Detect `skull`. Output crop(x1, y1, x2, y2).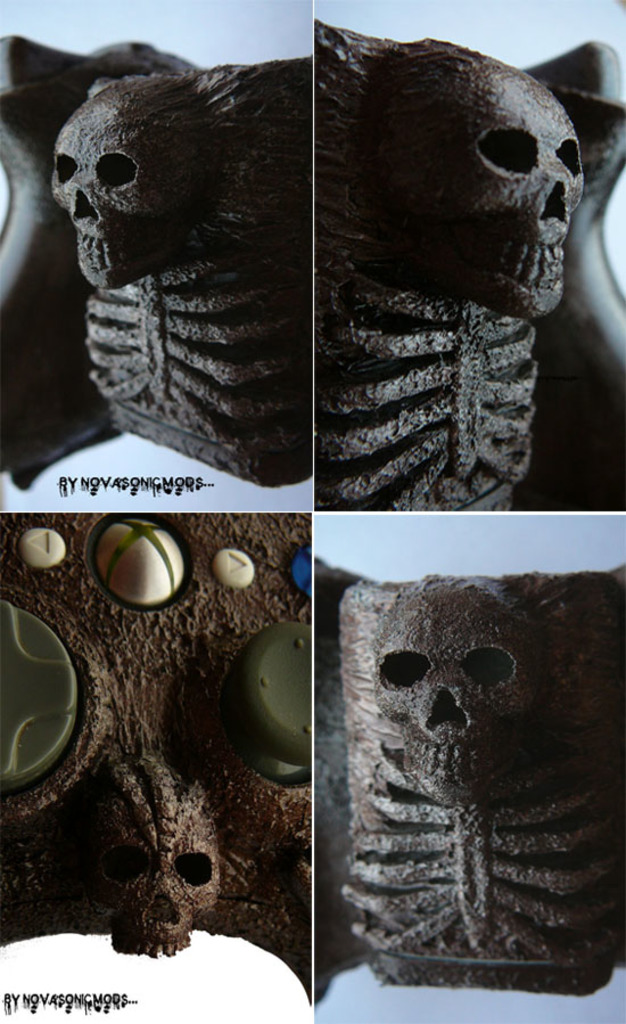
crop(101, 760, 224, 960).
